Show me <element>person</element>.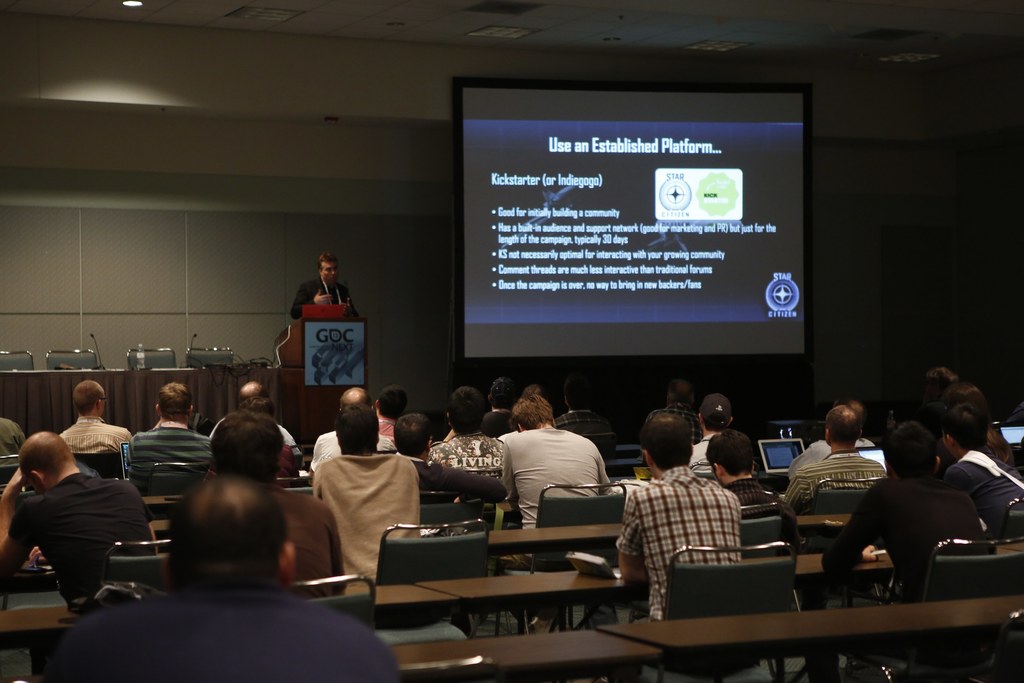
<element>person</element> is here: [x1=47, y1=483, x2=407, y2=682].
